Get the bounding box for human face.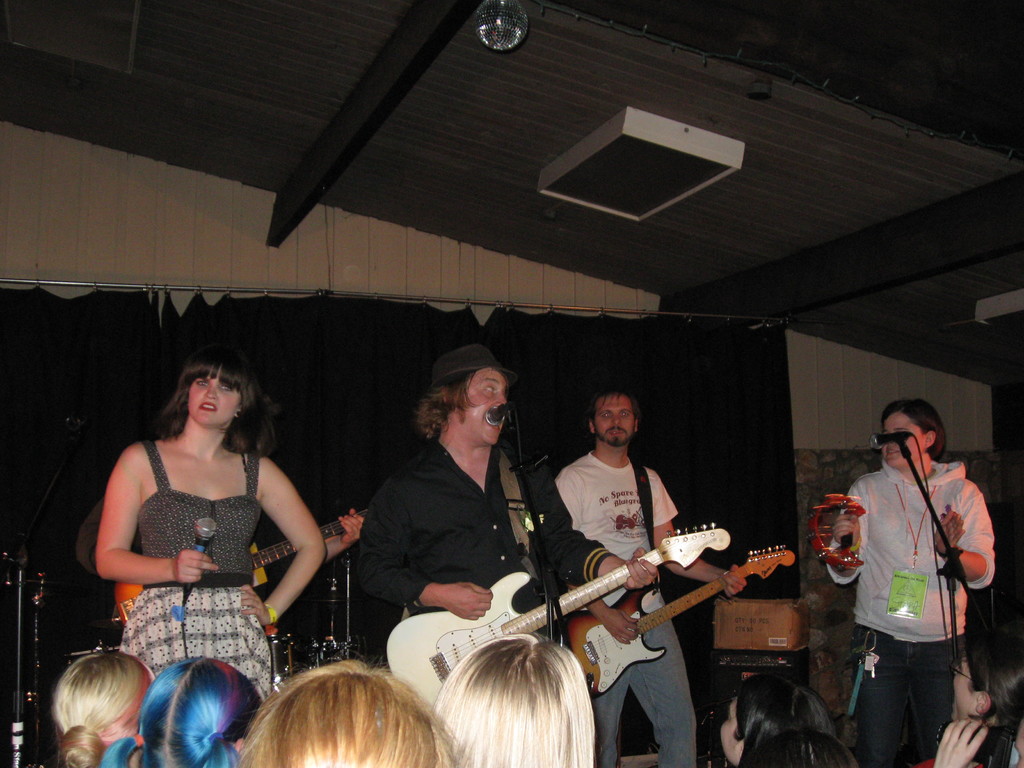
596/399/634/438.
